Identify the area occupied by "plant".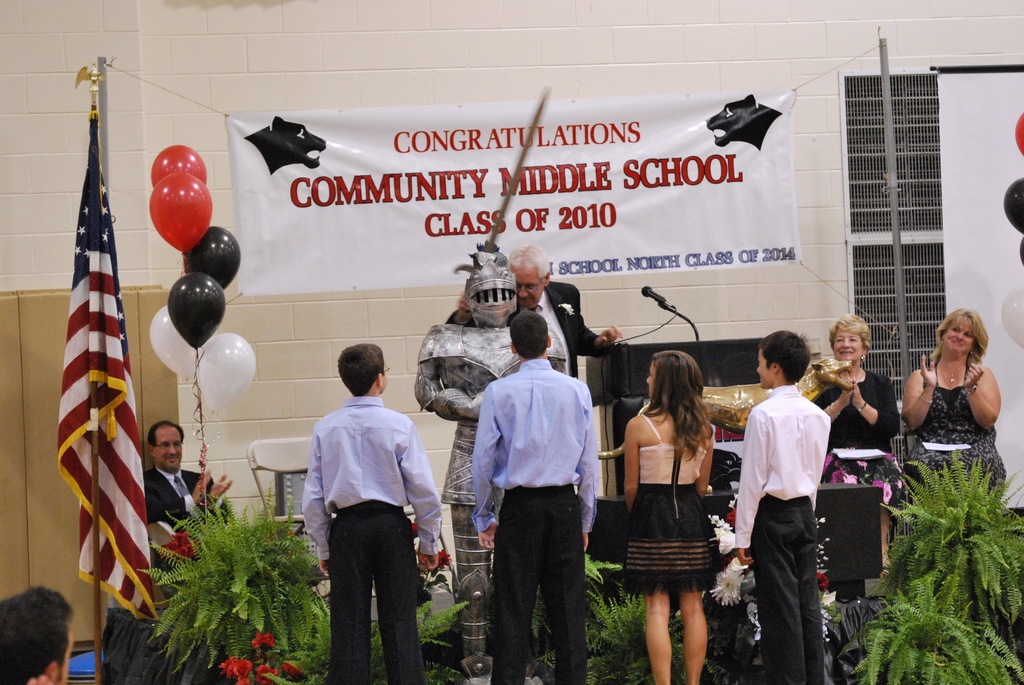
Area: 707 487 829 615.
